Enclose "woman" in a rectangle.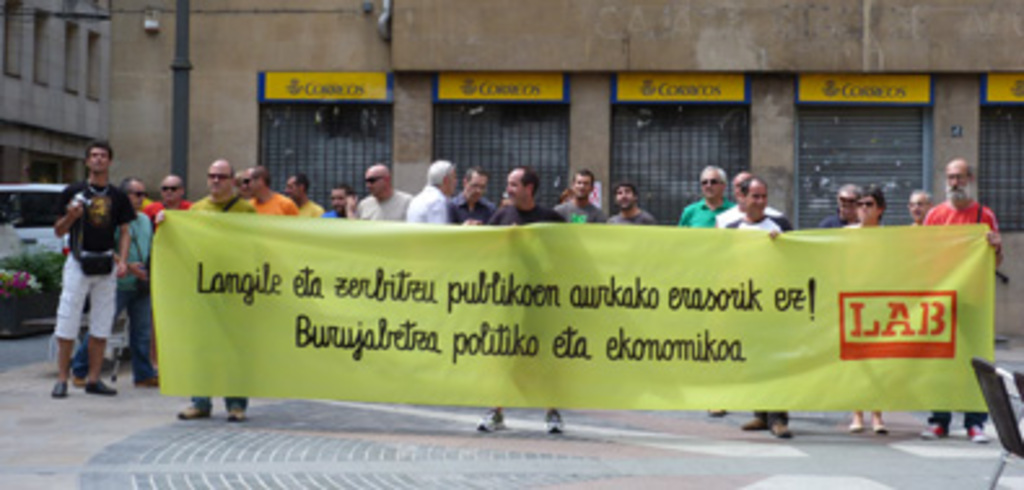
box=[848, 187, 887, 433].
